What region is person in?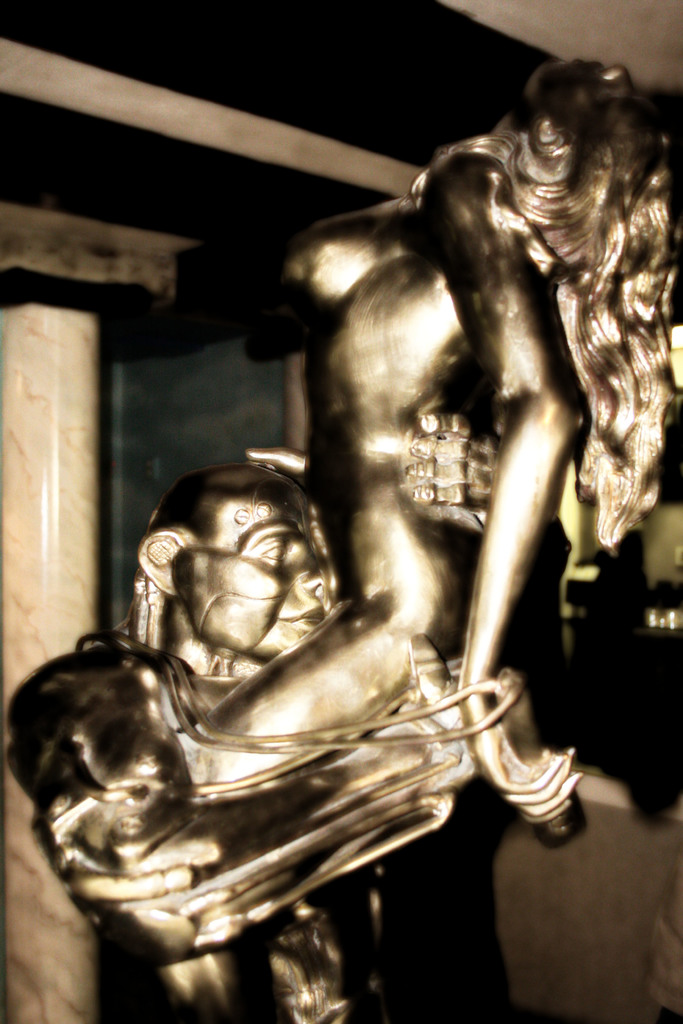
rect(0, 458, 343, 1021).
